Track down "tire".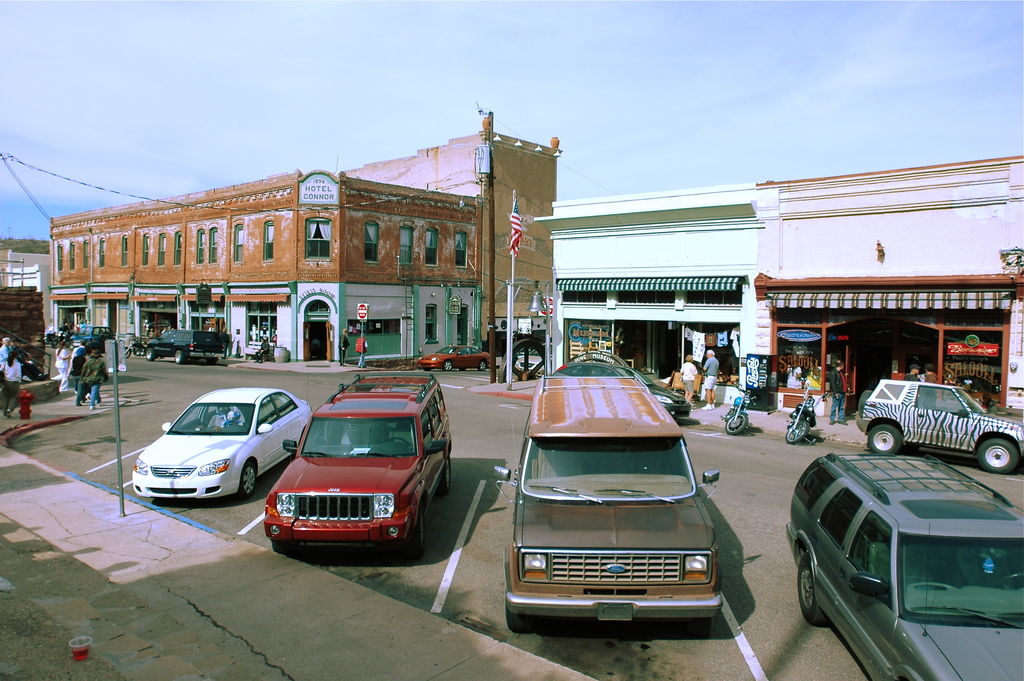
Tracked to 798/551/832/627.
